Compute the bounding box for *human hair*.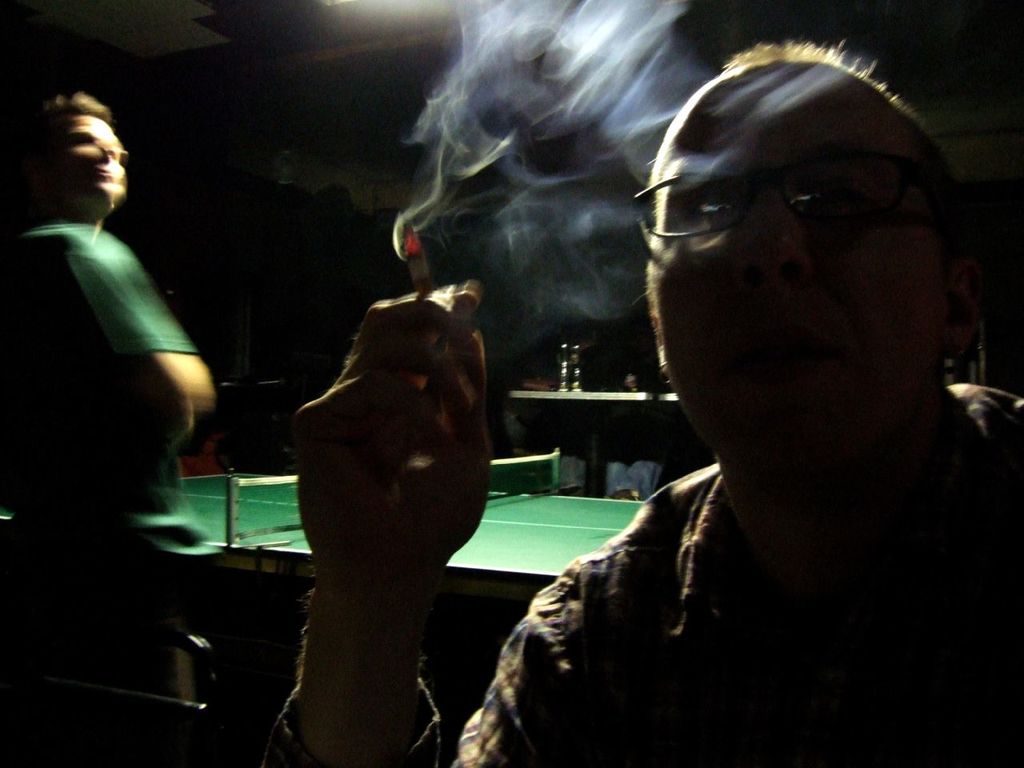
bbox=(0, 92, 106, 203).
